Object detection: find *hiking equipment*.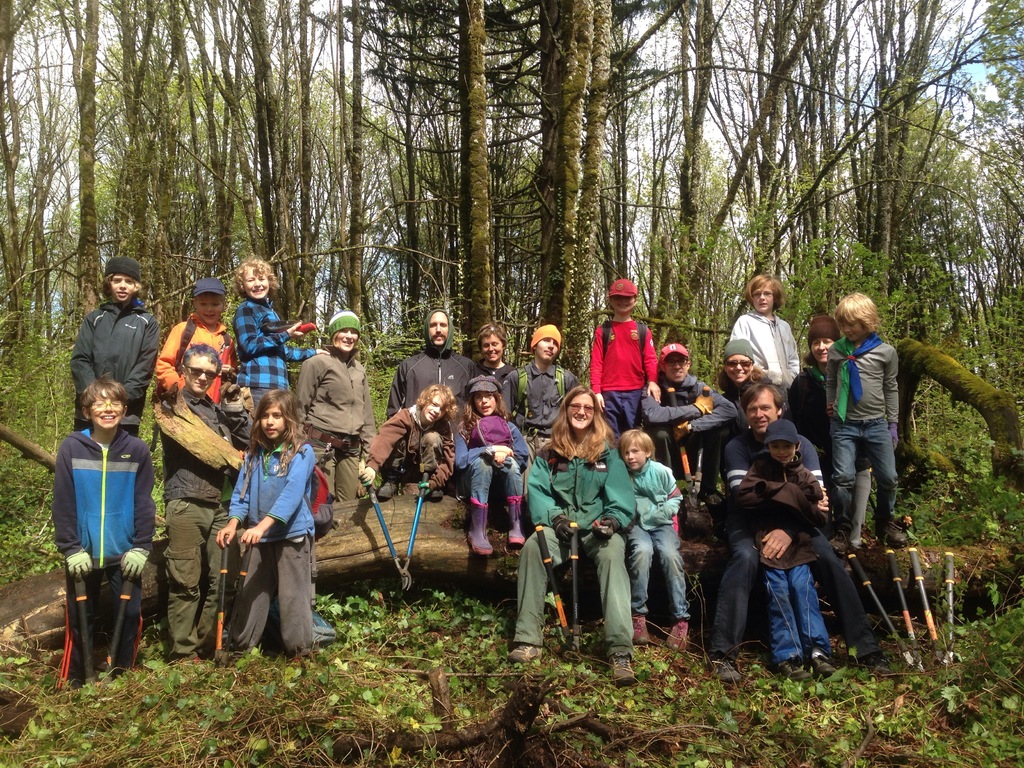
[775, 656, 815, 686].
